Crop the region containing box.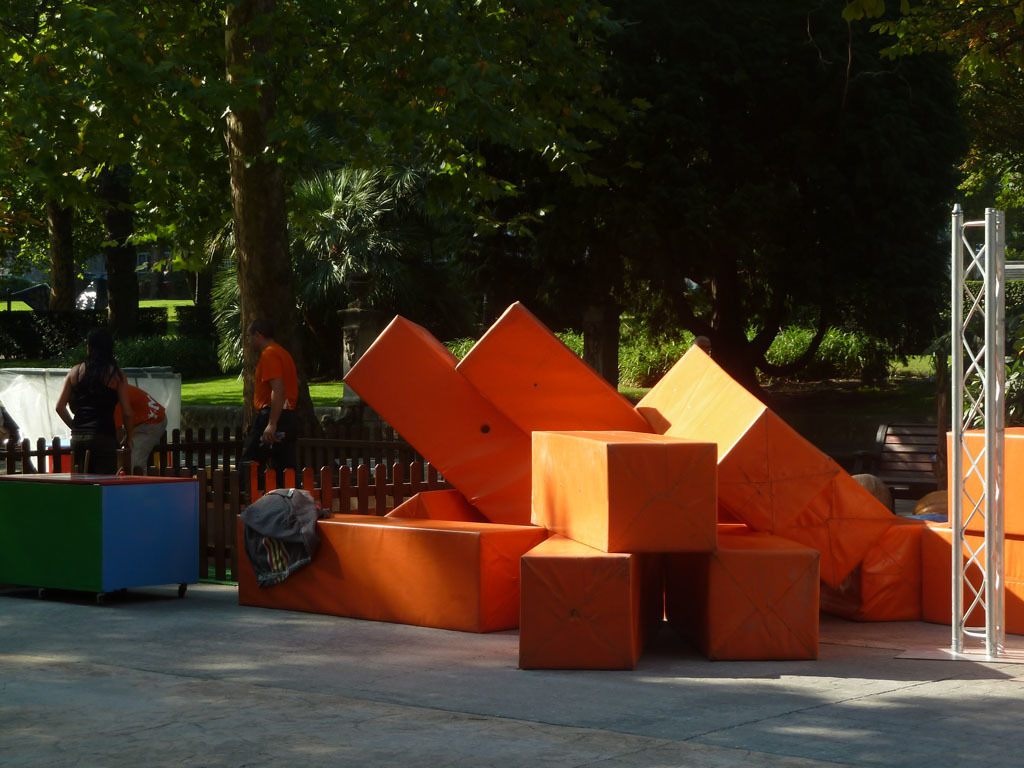
Crop region: rect(824, 517, 940, 622).
